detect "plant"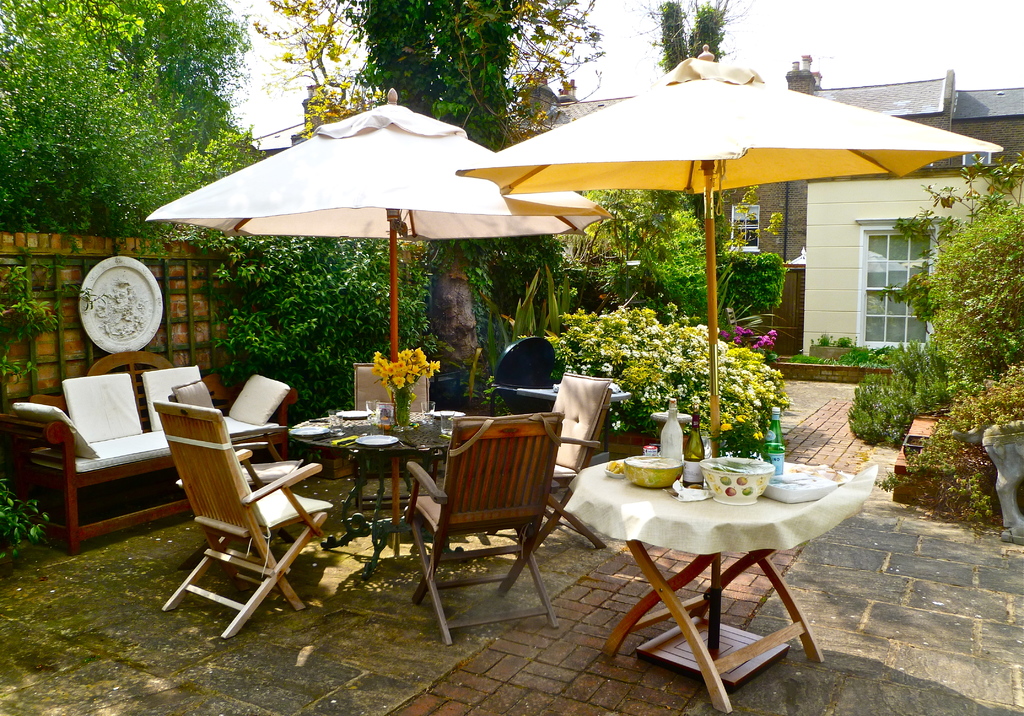
<box>588,248,644,299</box>
